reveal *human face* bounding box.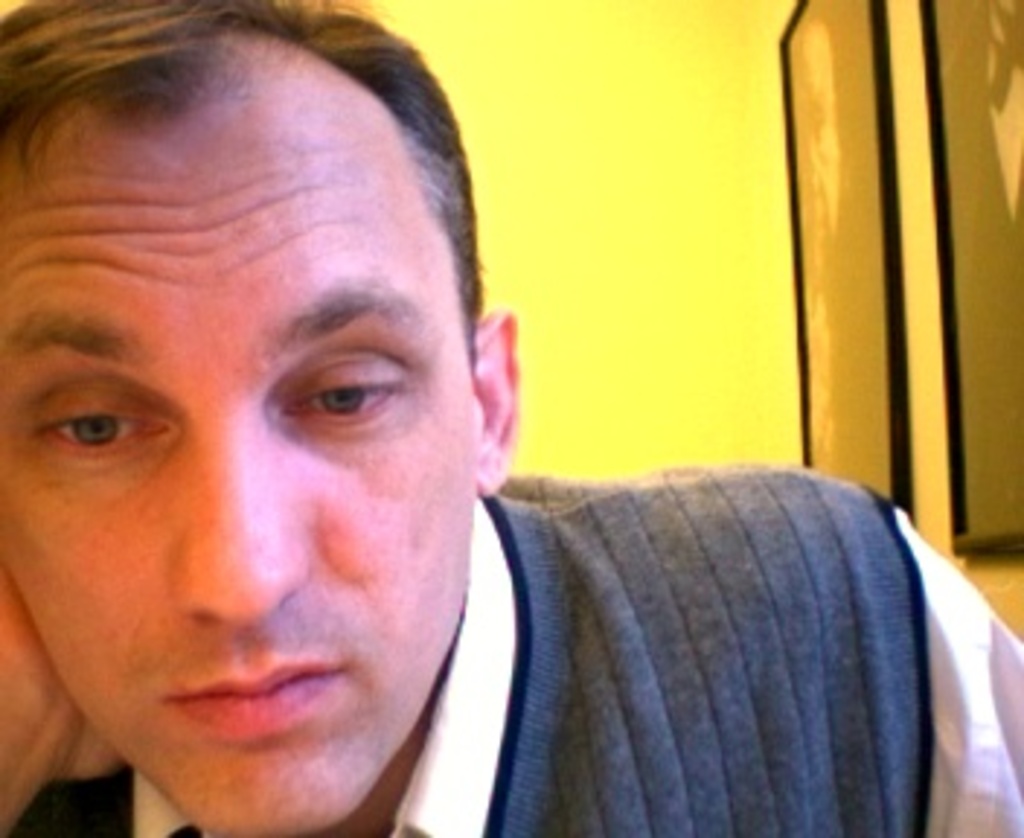
Revealed: (x1=0, y1=49, x2=477, y2=835).
